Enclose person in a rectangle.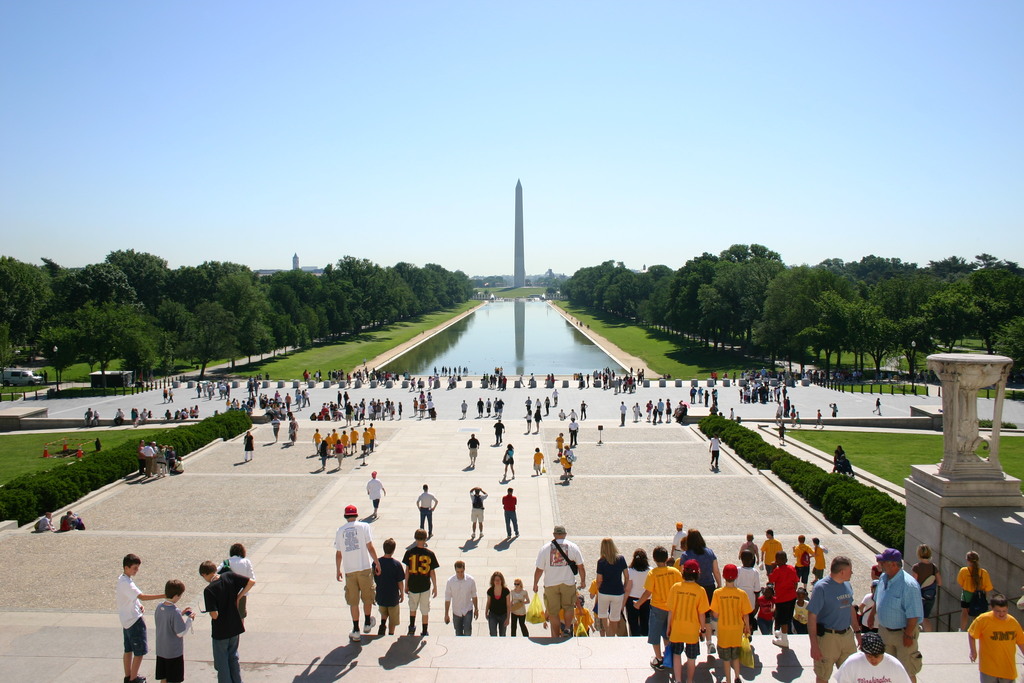
l=829, t=406, r=840, b=422.
